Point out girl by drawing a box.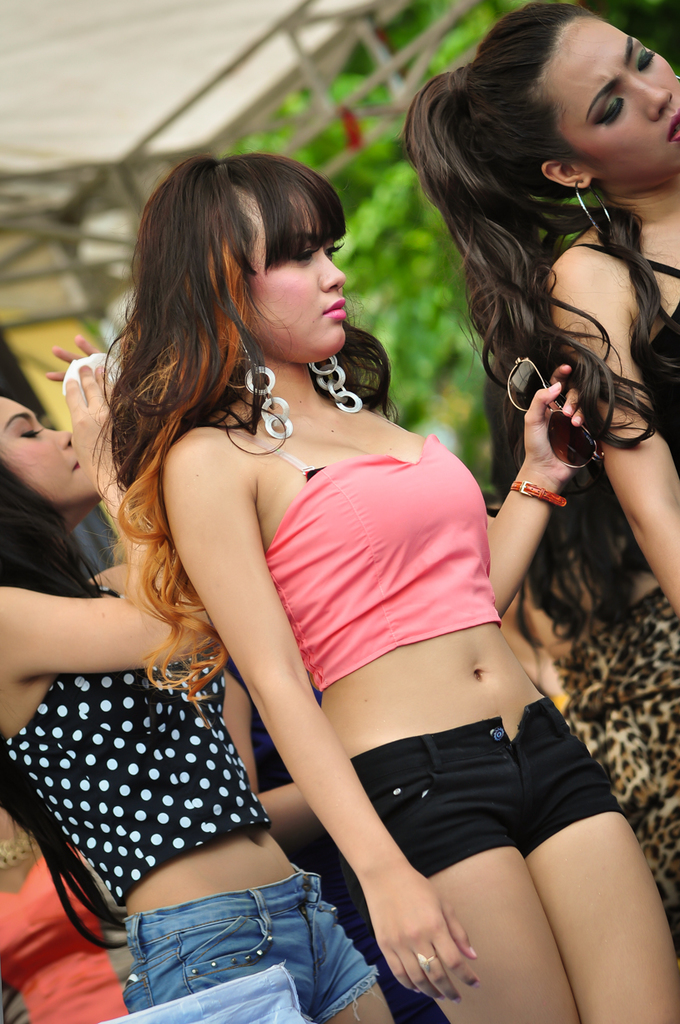
[x1=402, y1=3, x2=676, y2=924].
